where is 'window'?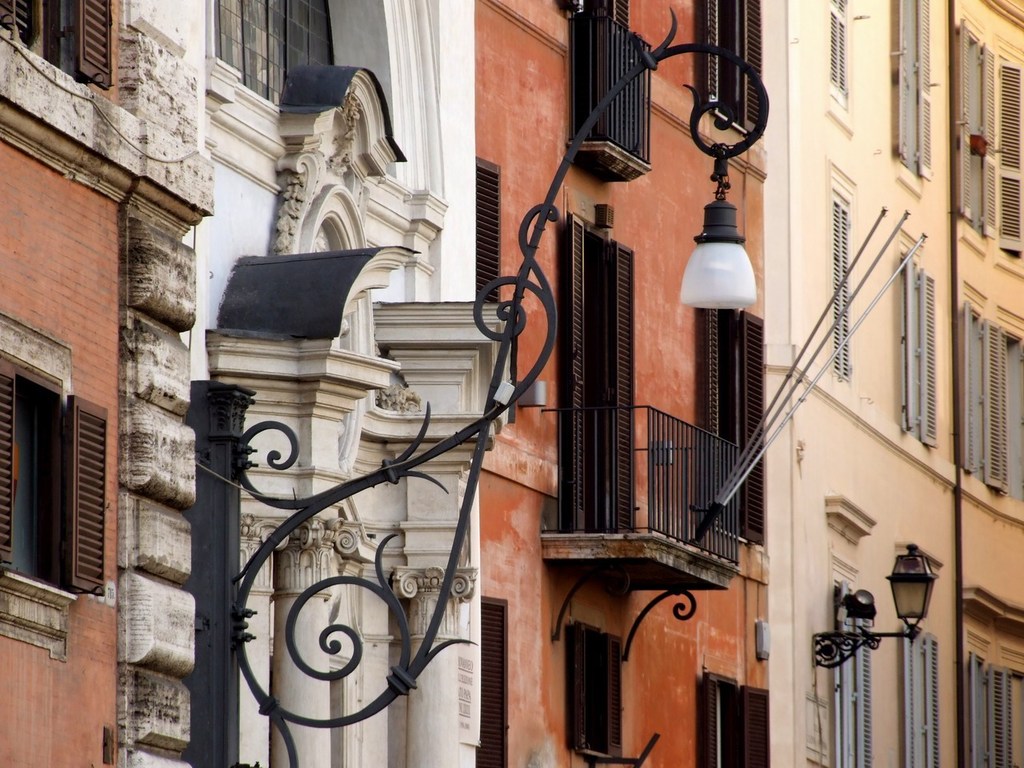
[x1=834, y1=198, x2=852, y2=378].
